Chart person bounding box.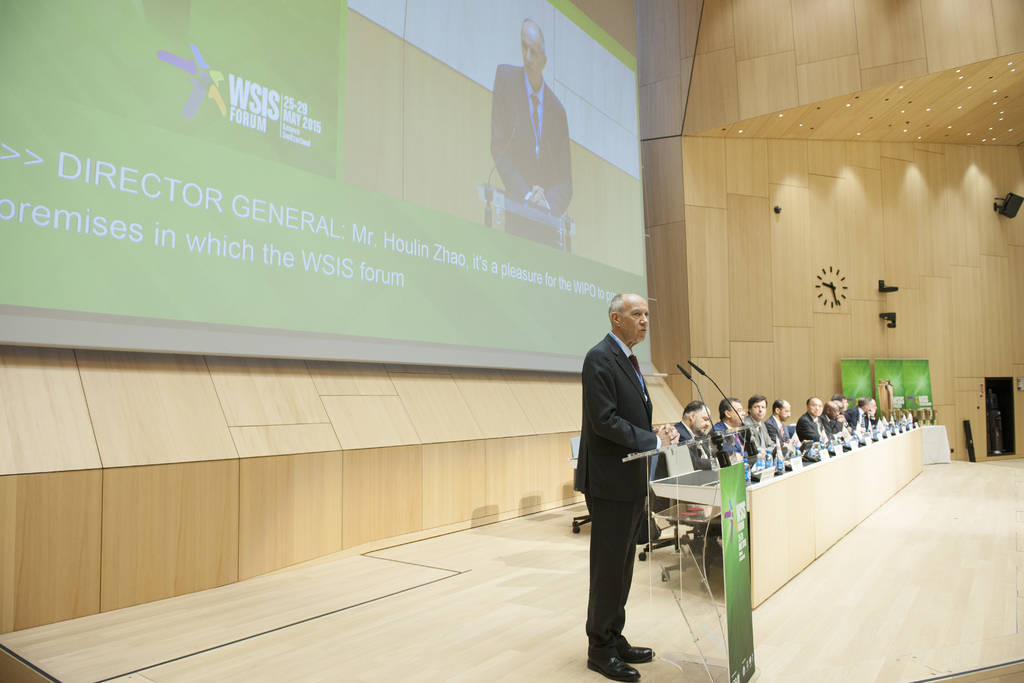
Charted: BBox(671, 400, 723, 548).
